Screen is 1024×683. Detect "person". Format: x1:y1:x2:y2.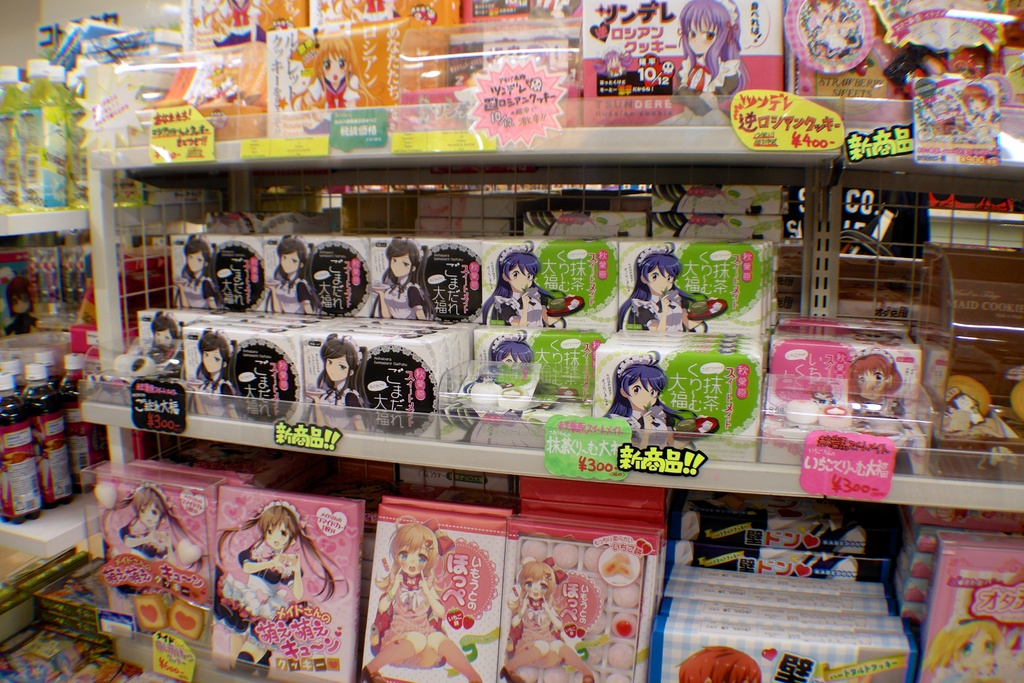
172:235:230:311.
